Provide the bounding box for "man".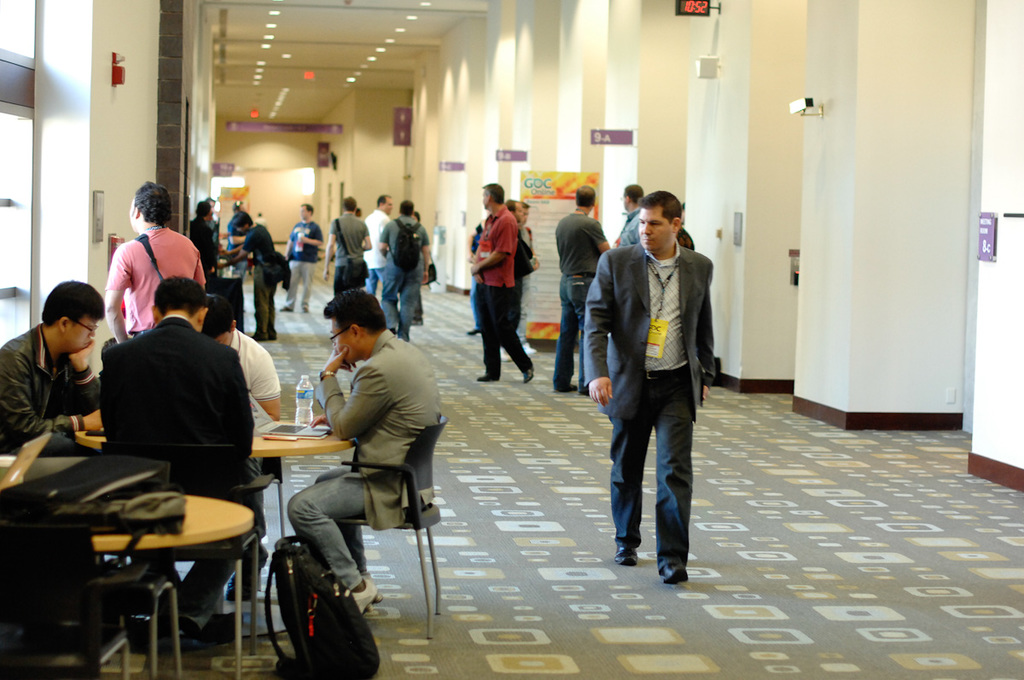
Rect(279, 287, 446, 619).
